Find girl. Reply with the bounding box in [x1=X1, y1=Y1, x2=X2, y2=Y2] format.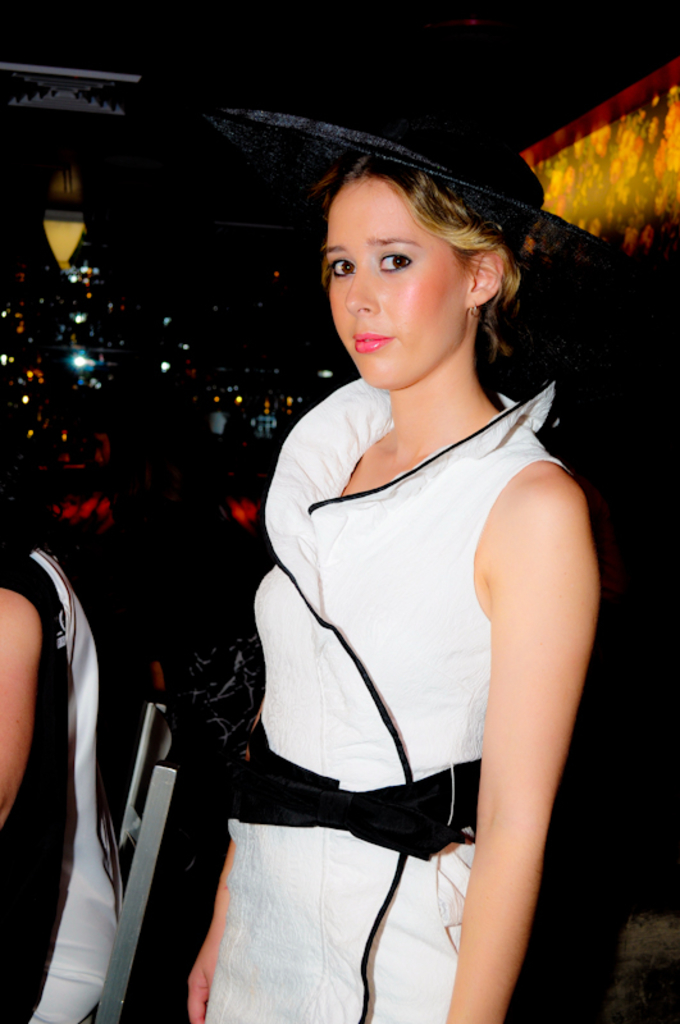
[x1=187, y1=111, x2=630, y2=1019].
